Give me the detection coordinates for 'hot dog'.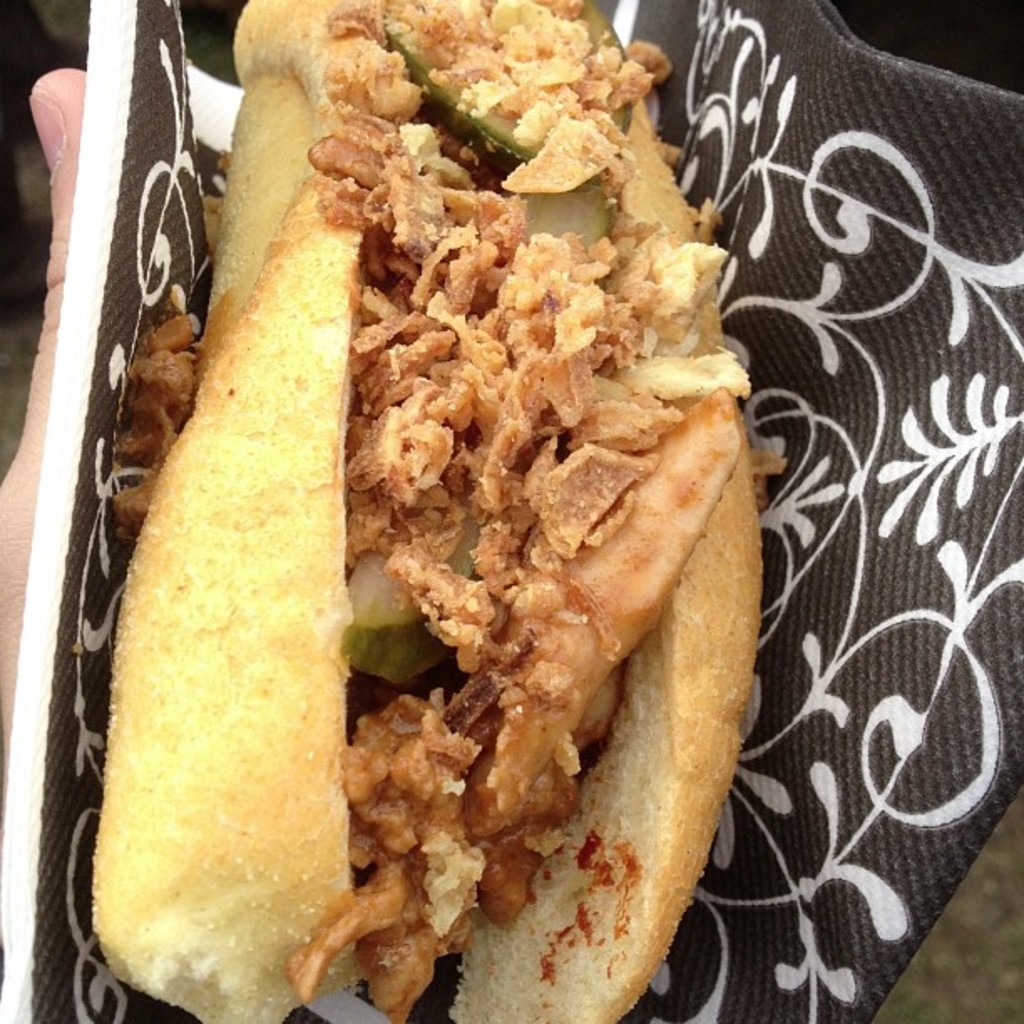
rect(90, 0, 775, 1022).
